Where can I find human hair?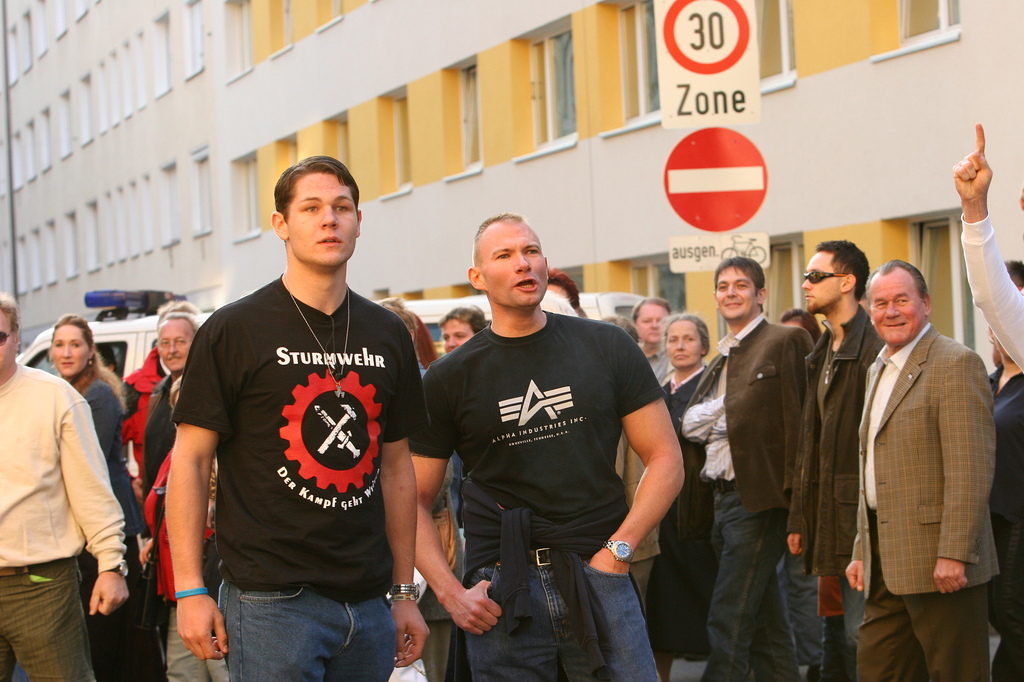
You can find it at 601,317,643,344.
